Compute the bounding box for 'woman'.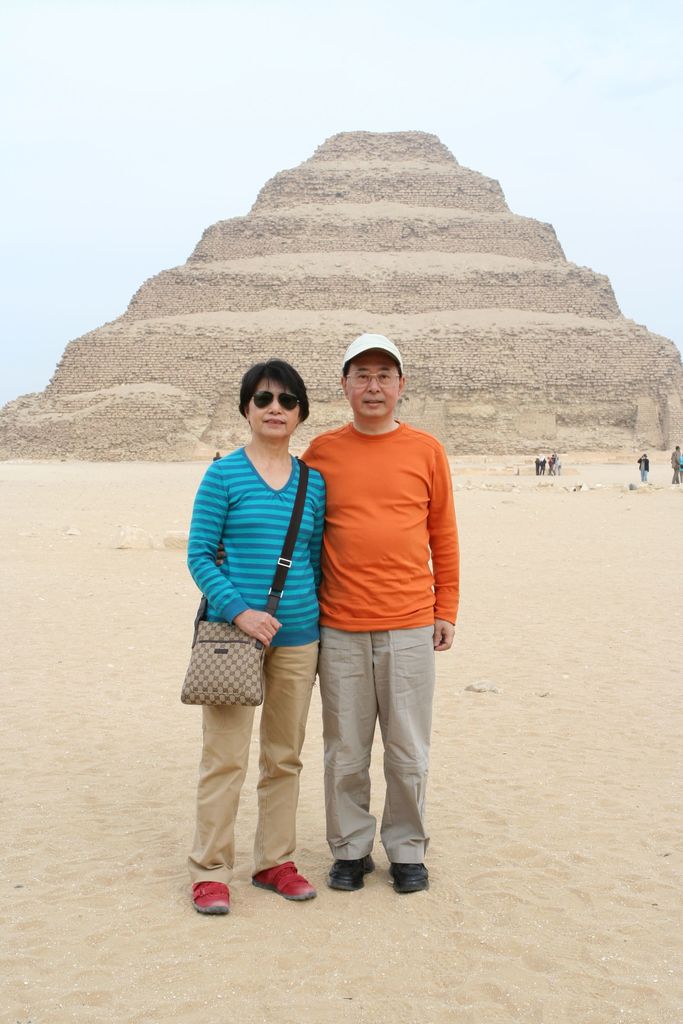
<region>182, 357, 342, 875</region>.
